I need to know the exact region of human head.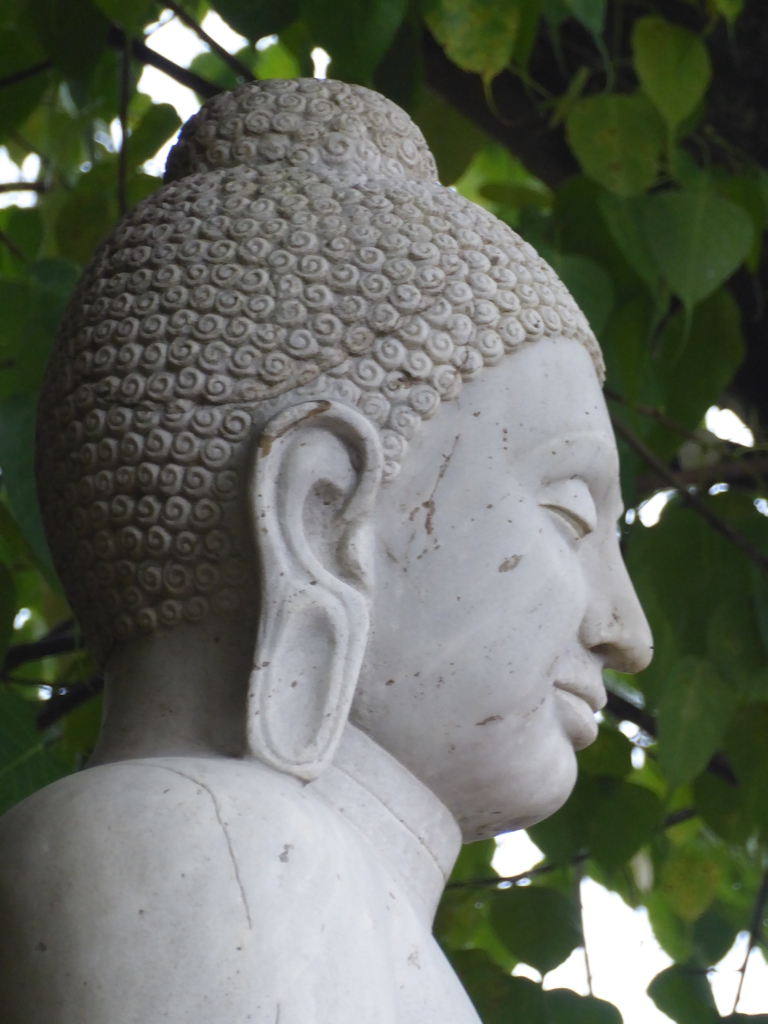
Region: x1=31 y1=78 x2=652 y2=830.
